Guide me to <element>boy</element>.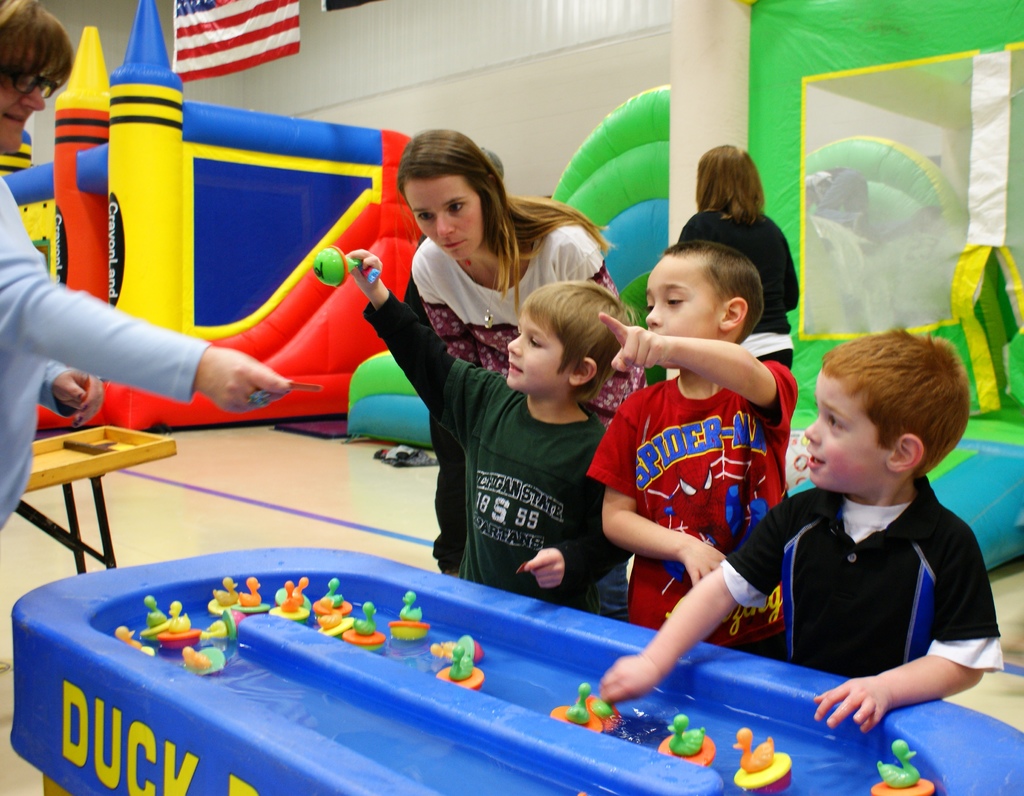
Guidance: (339,246,639,617).
